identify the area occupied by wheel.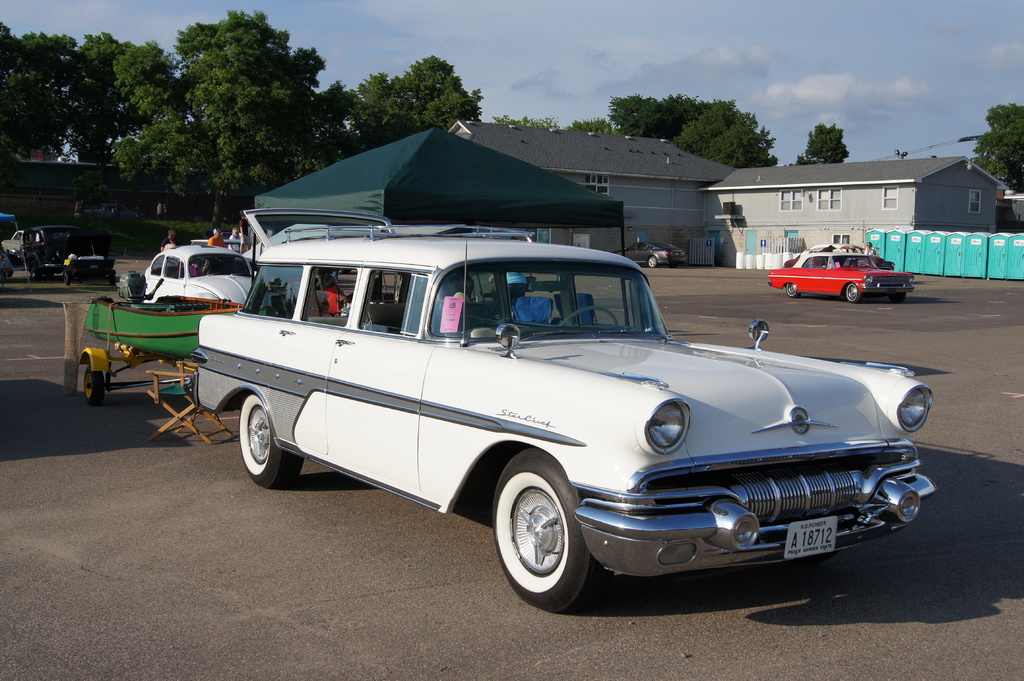
Area: bbox(890, 292, 906, 304).
